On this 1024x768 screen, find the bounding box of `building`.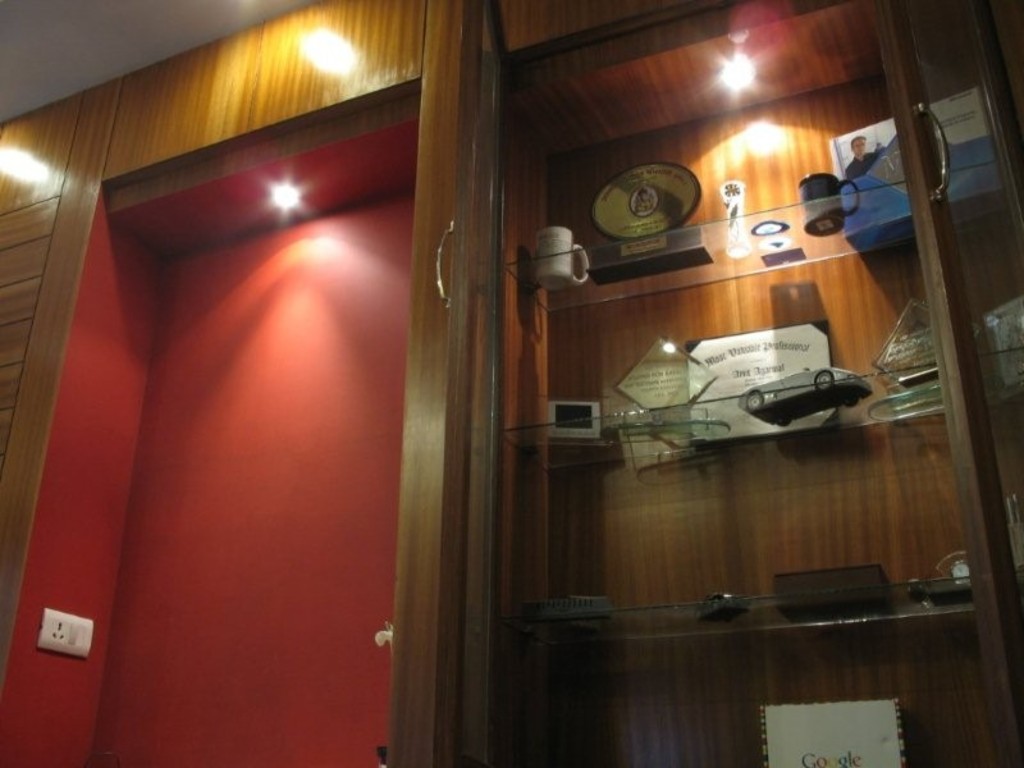
Bounding box: <bbox>0, 0, 1023, 767</bbox>.
